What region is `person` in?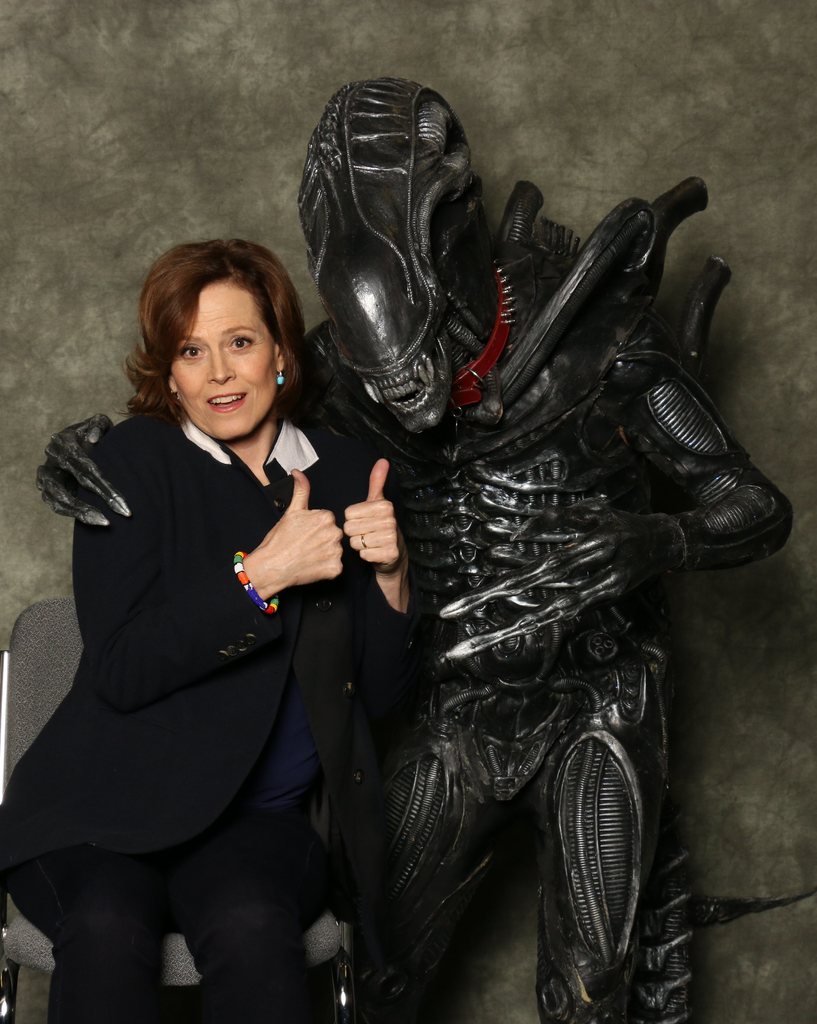
BBox(28, 212, 375, 996).
